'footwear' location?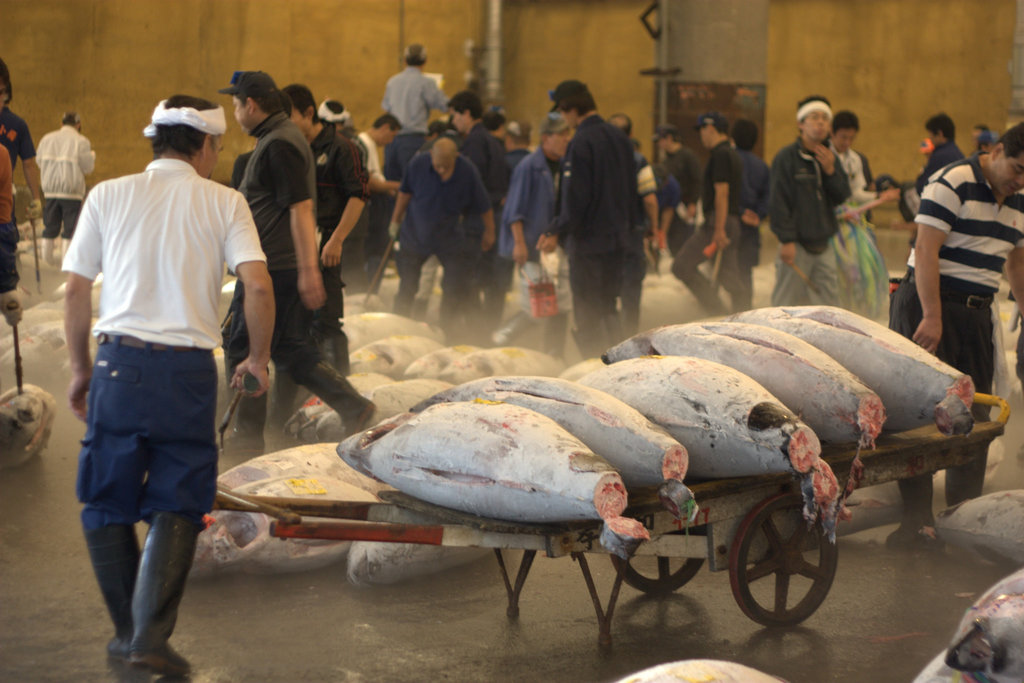
bbox=(294, 356, 374, 436)
